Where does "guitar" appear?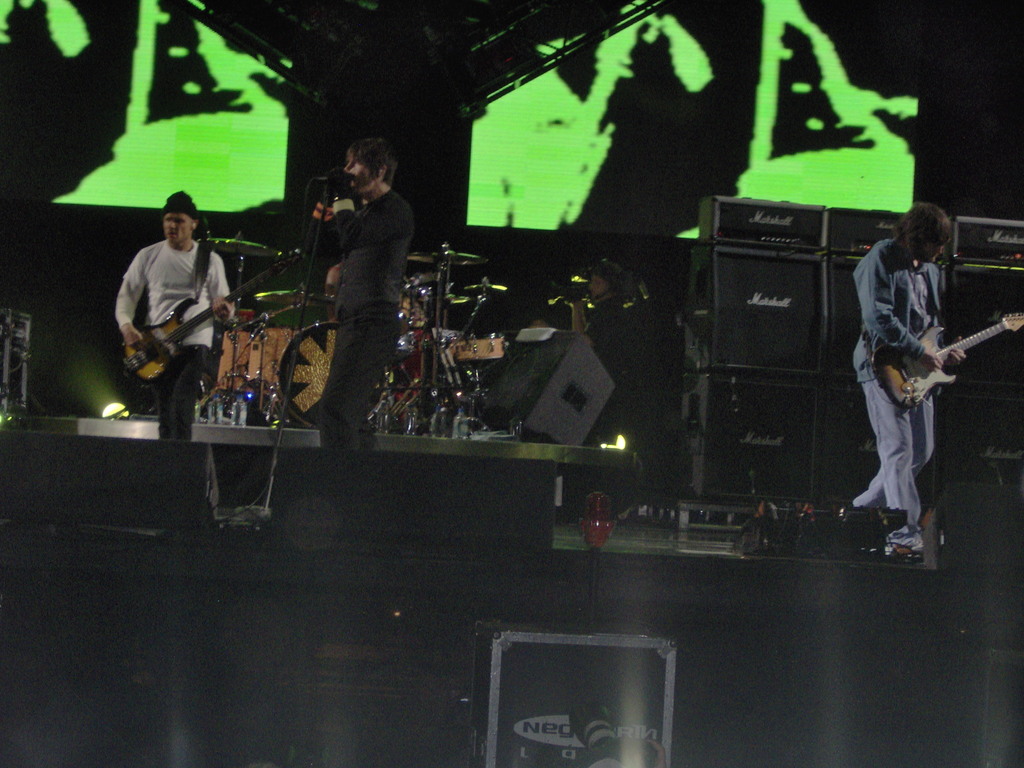
Appears at crop(863, 305, 1023, 412).
